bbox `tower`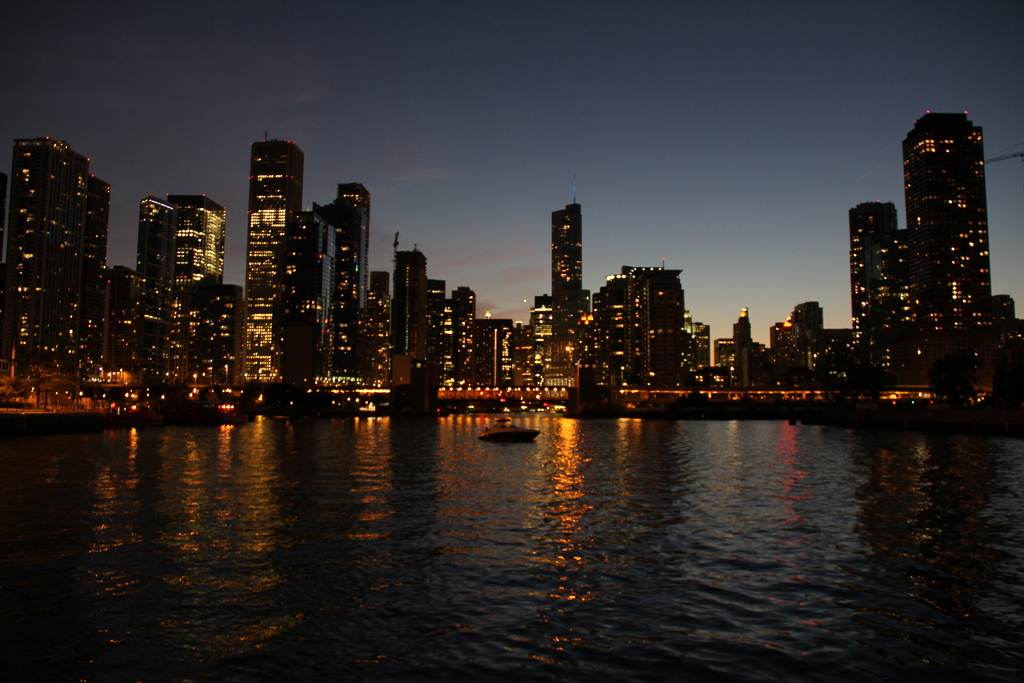
{"left": 545, "top": 172, "right": 595, "bottom": 394}
